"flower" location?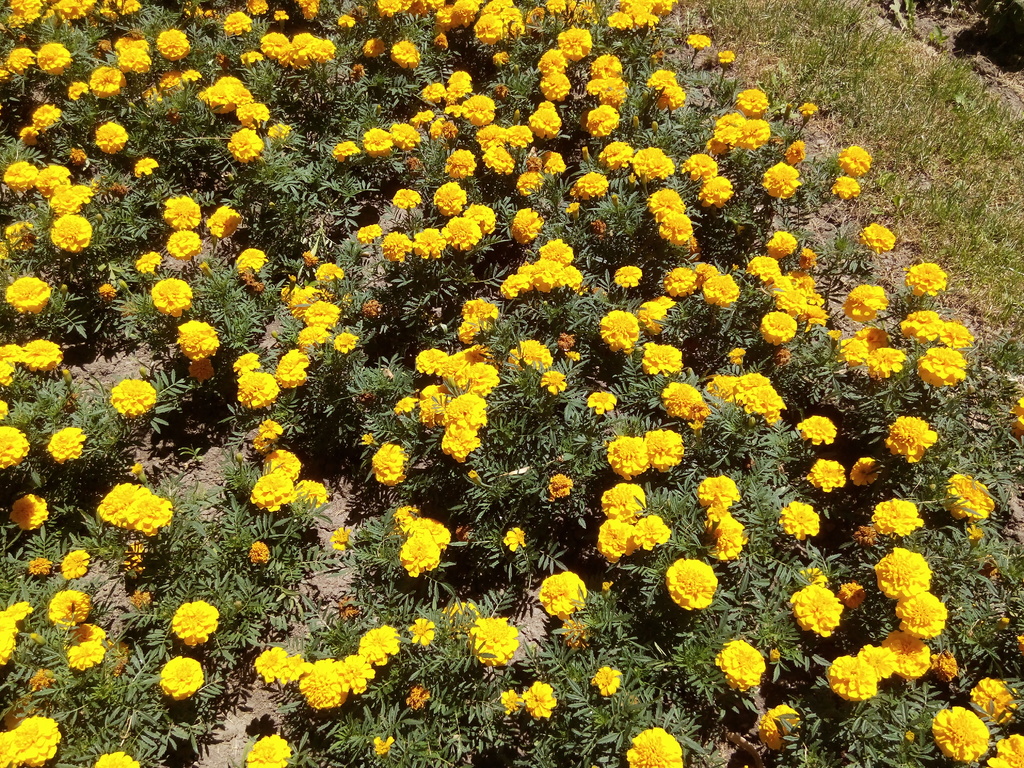
938, 323, 977, 346
